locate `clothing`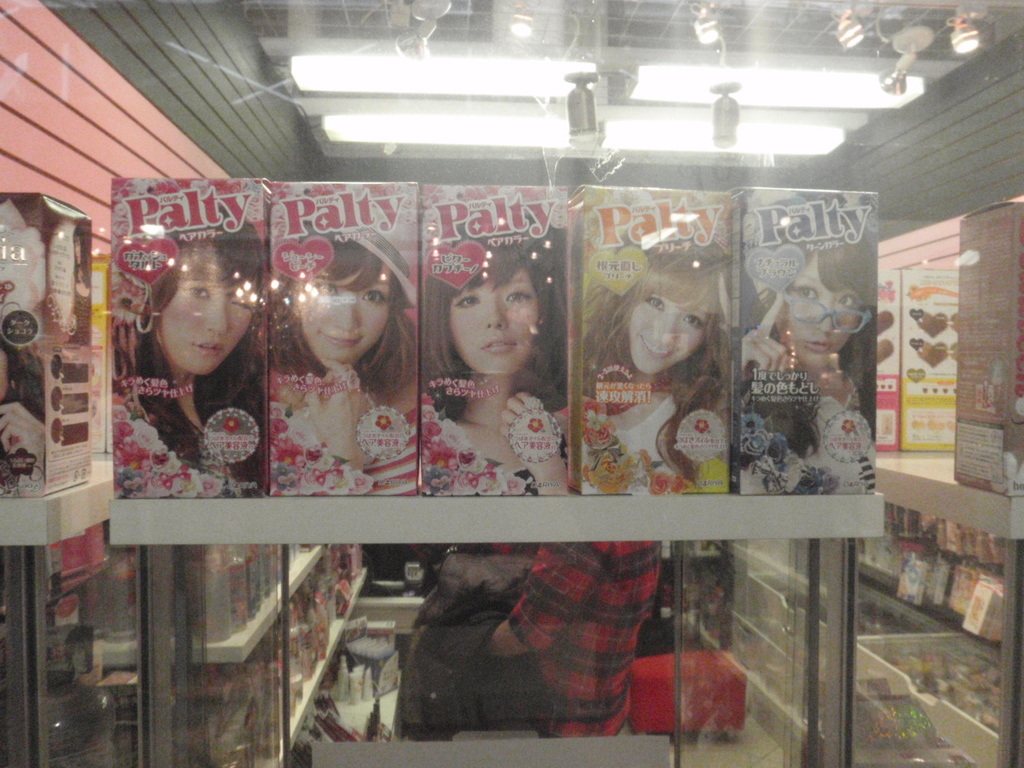
{"x1": 385, "y1": 530, "x2": 634, "y2": 736}
